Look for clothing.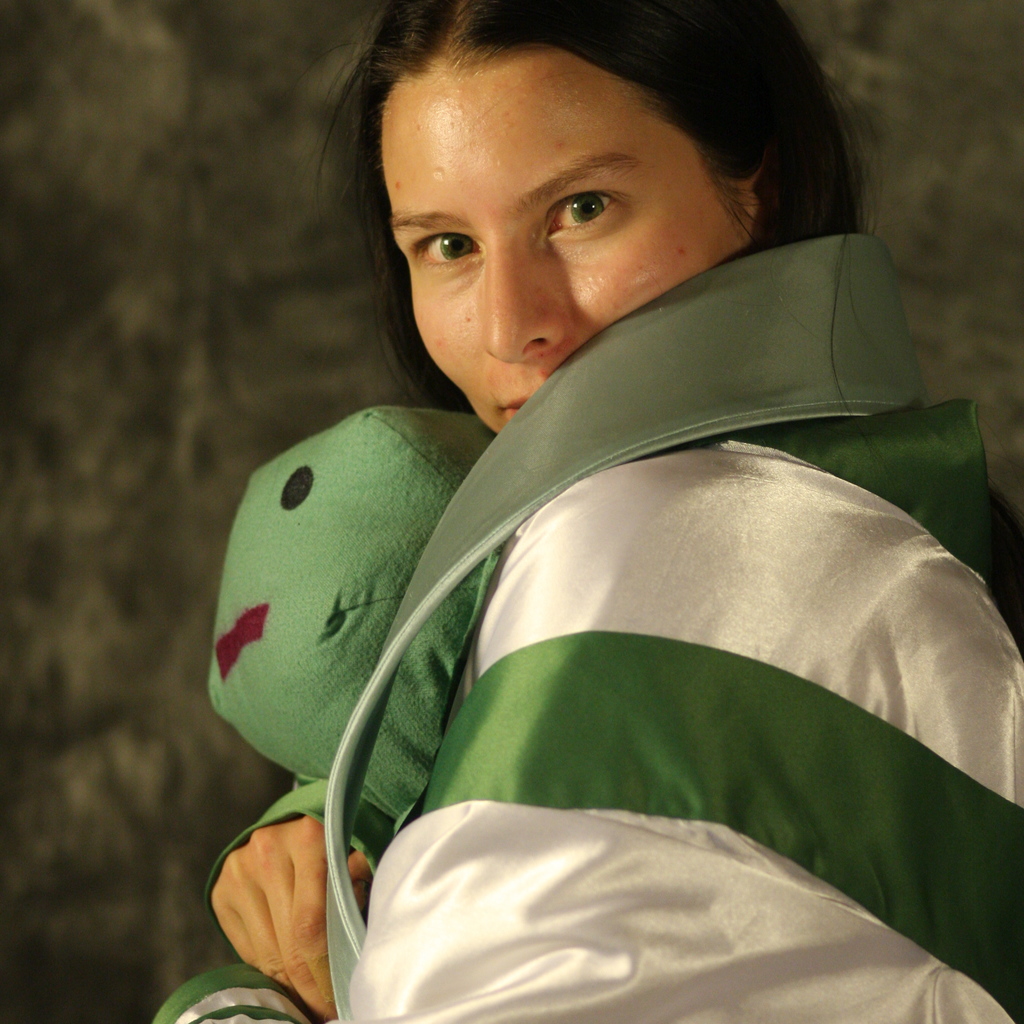
Found: select_region(152, 237, 1023, 1023).
